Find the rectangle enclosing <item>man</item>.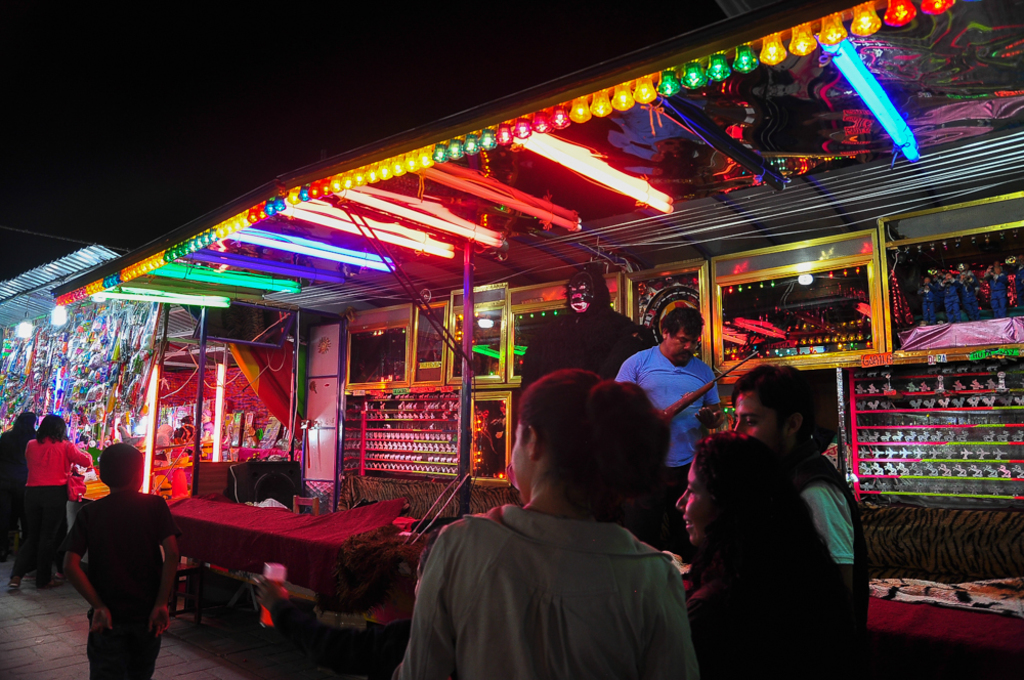
bbox=(733, 359, 870, 679).
